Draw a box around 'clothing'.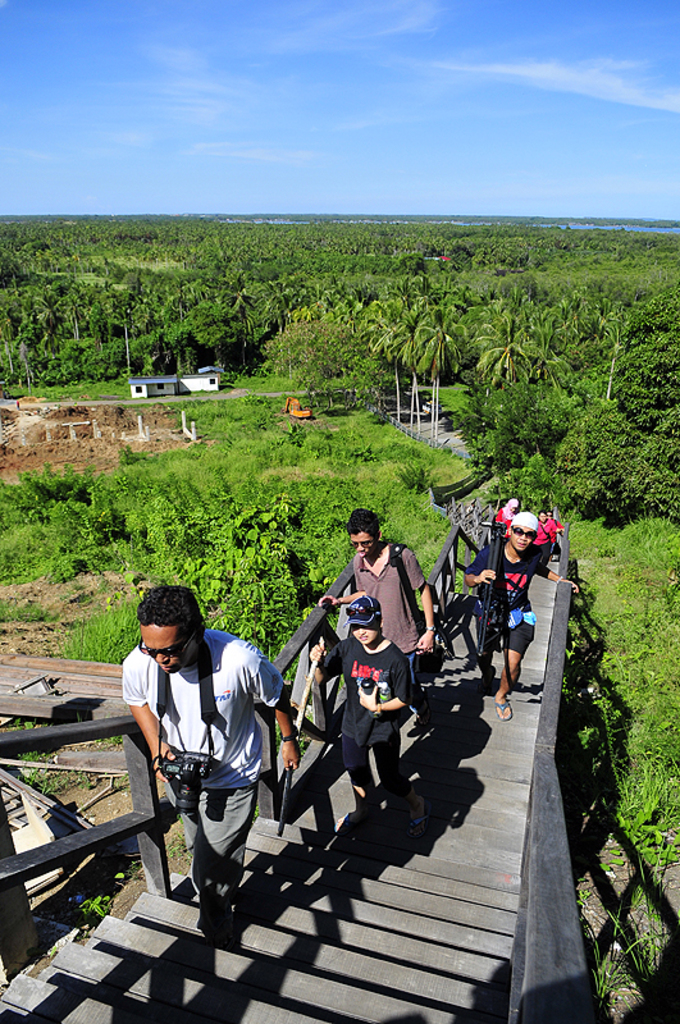
138 613 280 901.
